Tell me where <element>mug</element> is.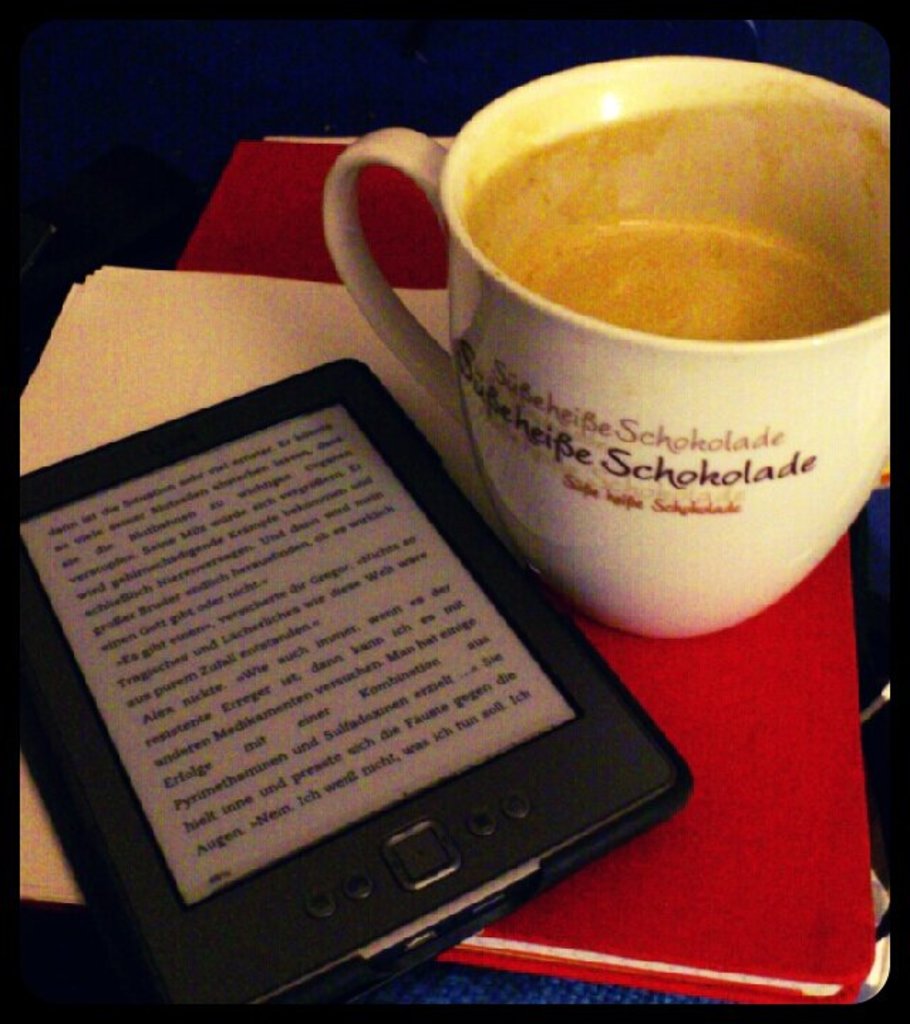
<element>mug</element> is at 318/50/892/636.
